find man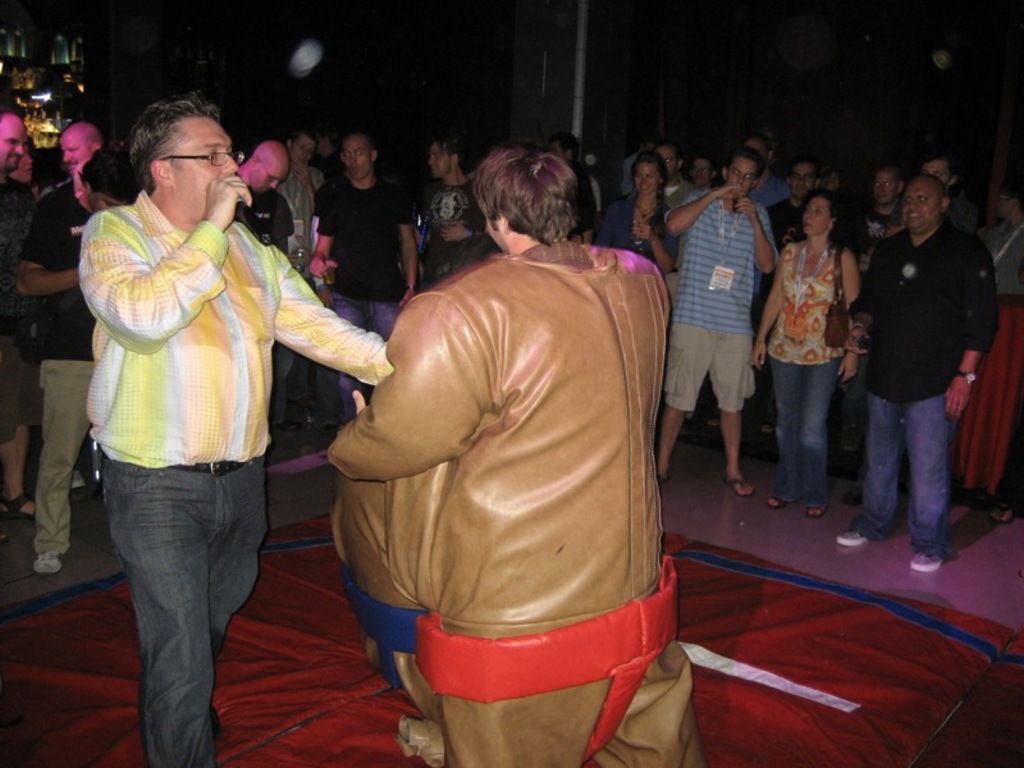
{"left": 827, "top": 156, "right": 906, "bottom": 454}
